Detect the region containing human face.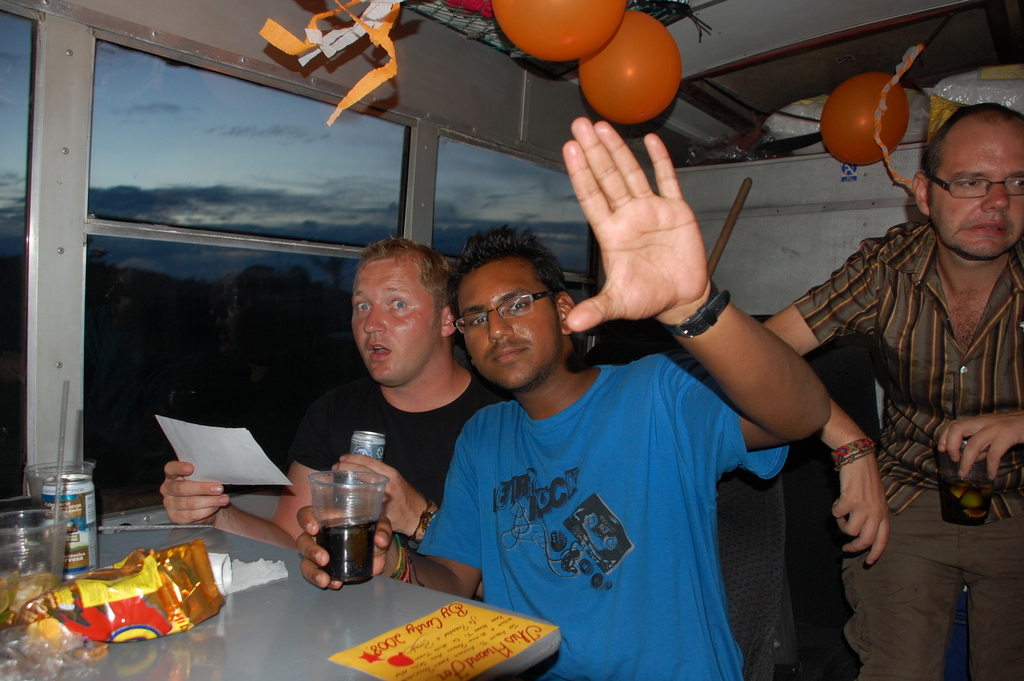
[931, 117, 1023, 258].
